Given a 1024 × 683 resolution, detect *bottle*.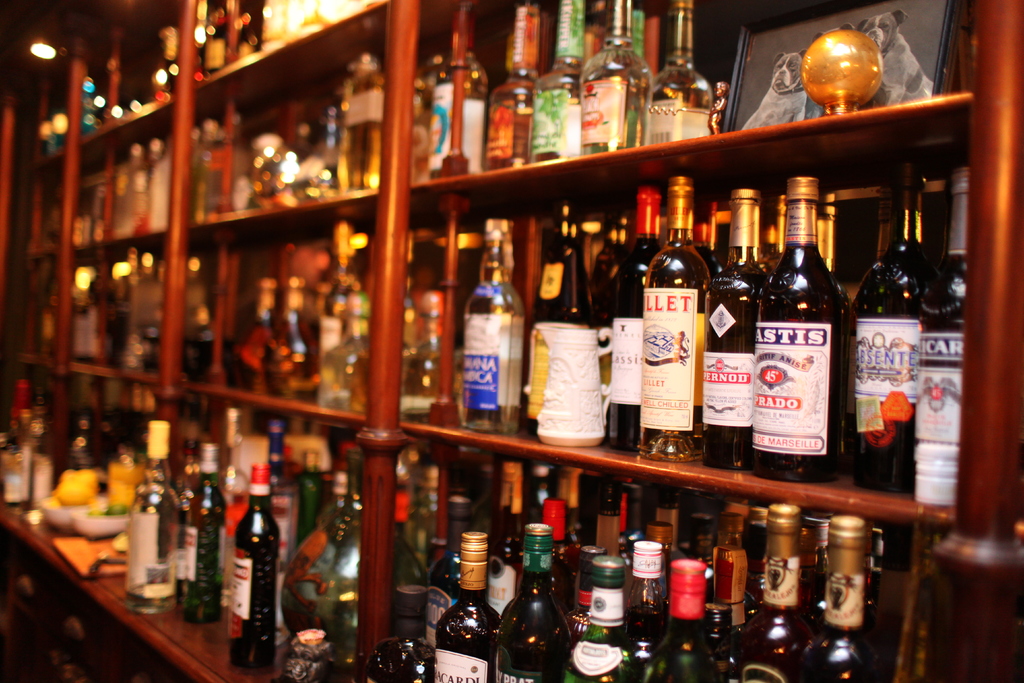
687/525/726/577.
